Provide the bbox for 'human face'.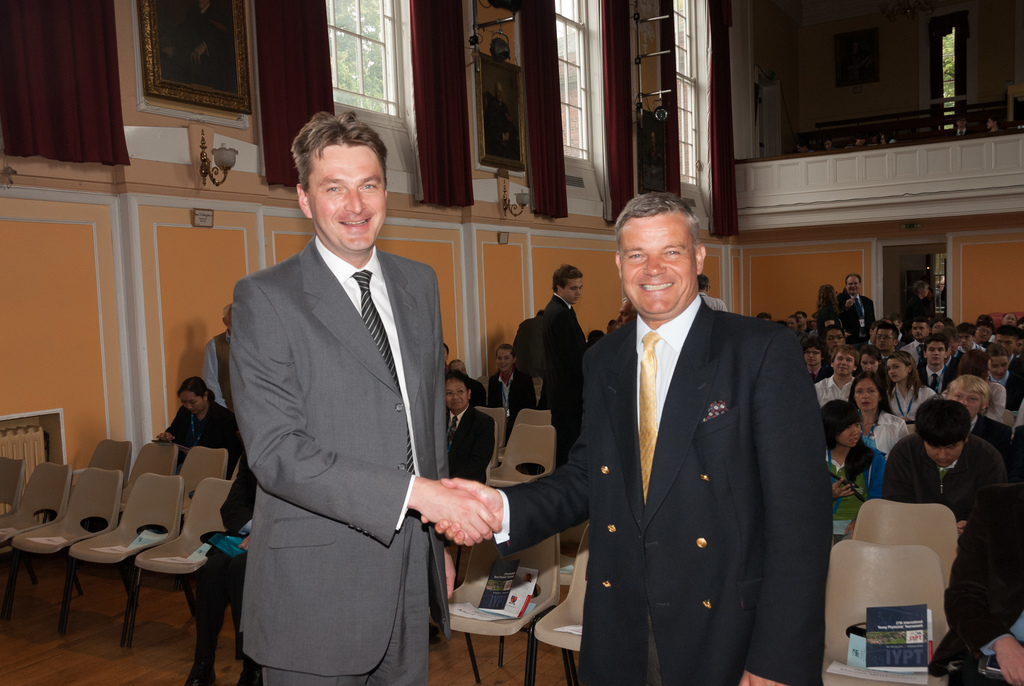
[861,354,878,375].
